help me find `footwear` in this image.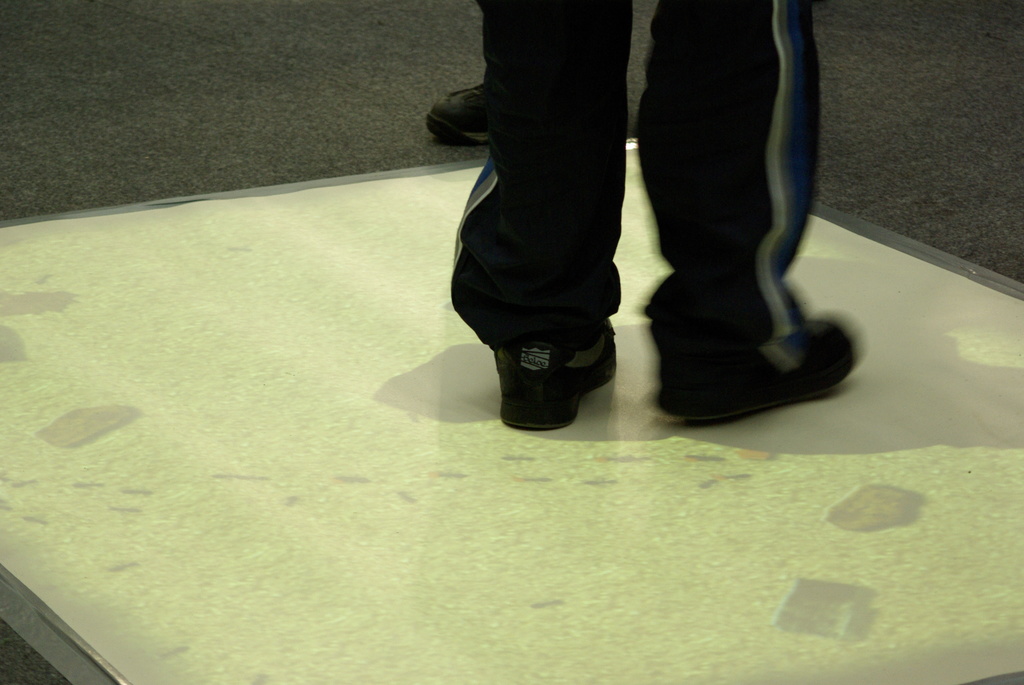
Found it: {"left": 490, "top": 317, "right": 618, "bottom": 423}.
